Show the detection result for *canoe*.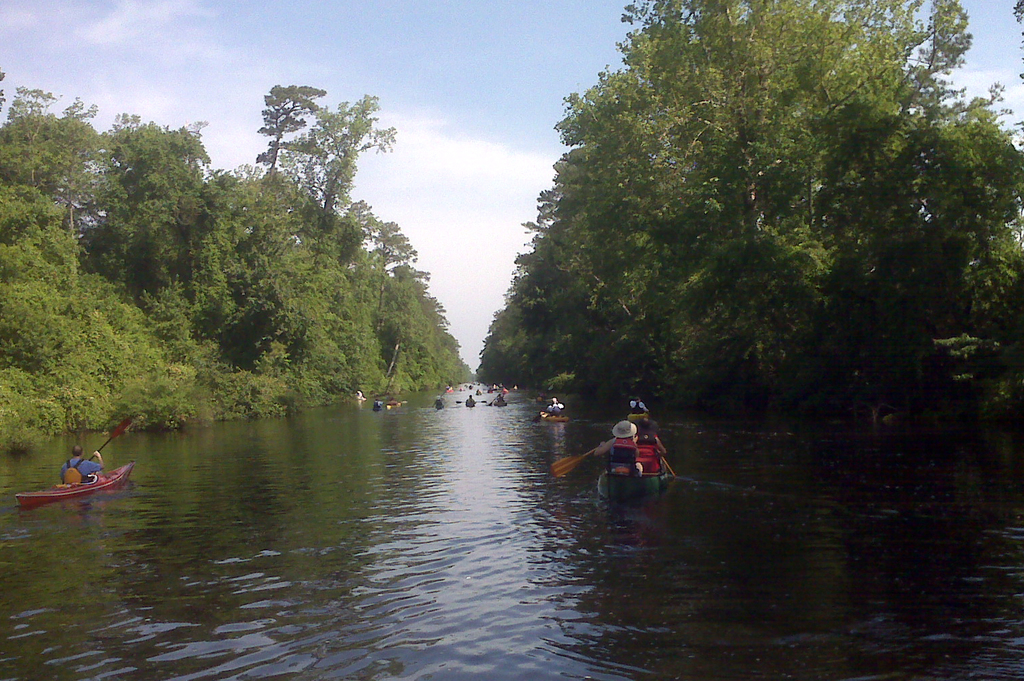
<bbox>14, 460, 131, 509</bbox>.
